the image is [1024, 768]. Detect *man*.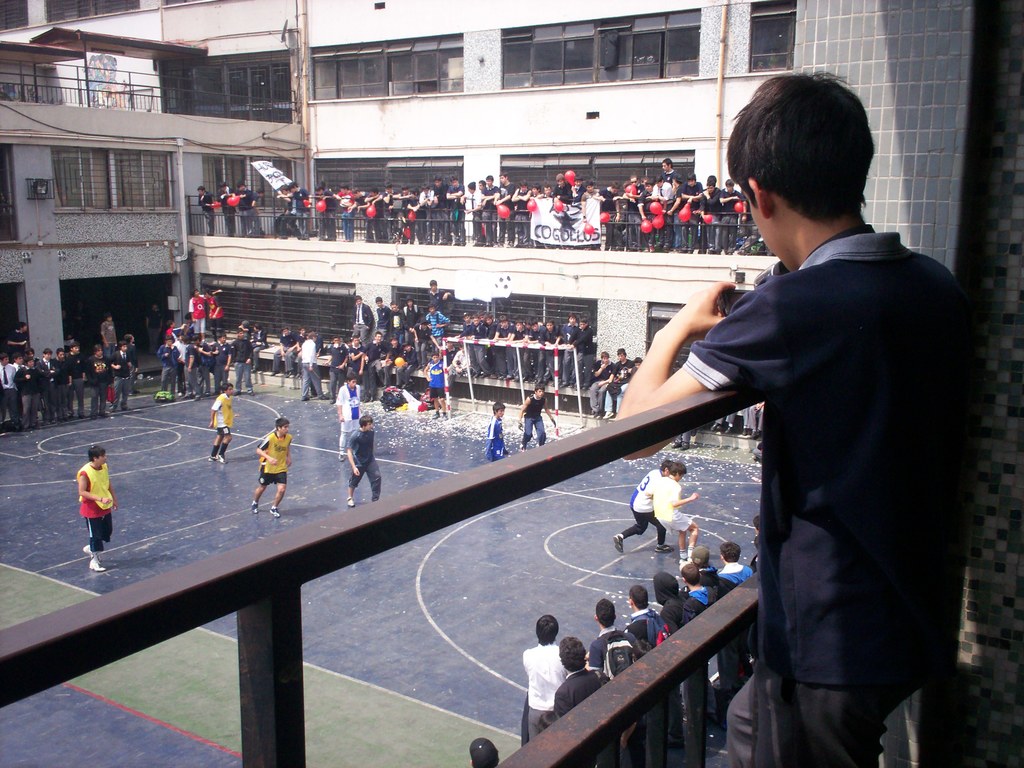
Detection: crop(198, 183, 218, 240).
